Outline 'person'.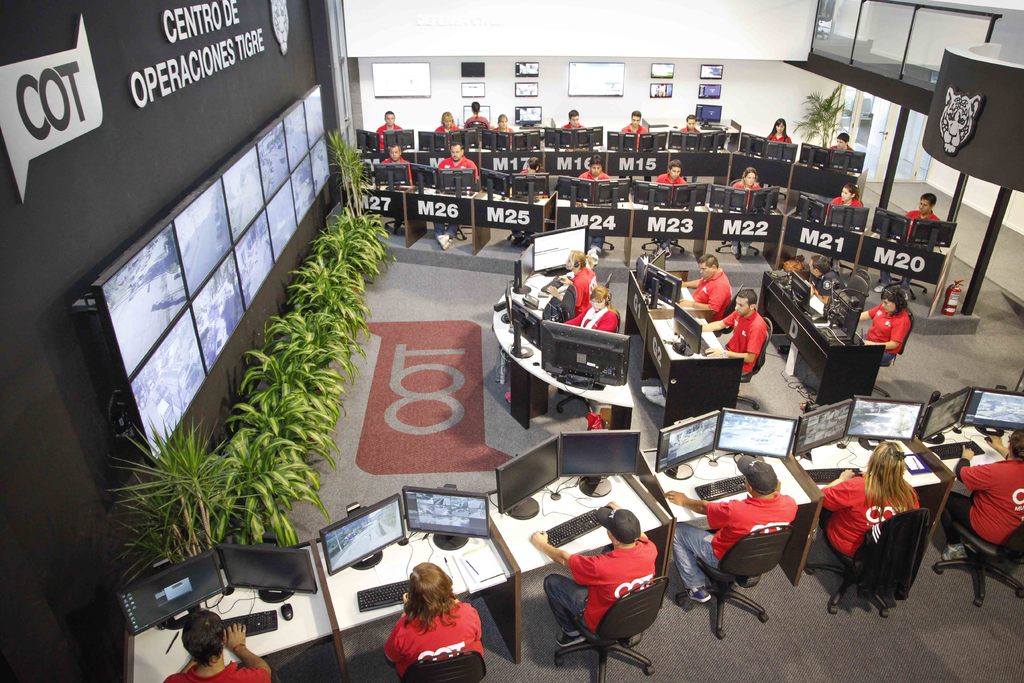
Outline: bbox=(532, 506, 661, 642).
